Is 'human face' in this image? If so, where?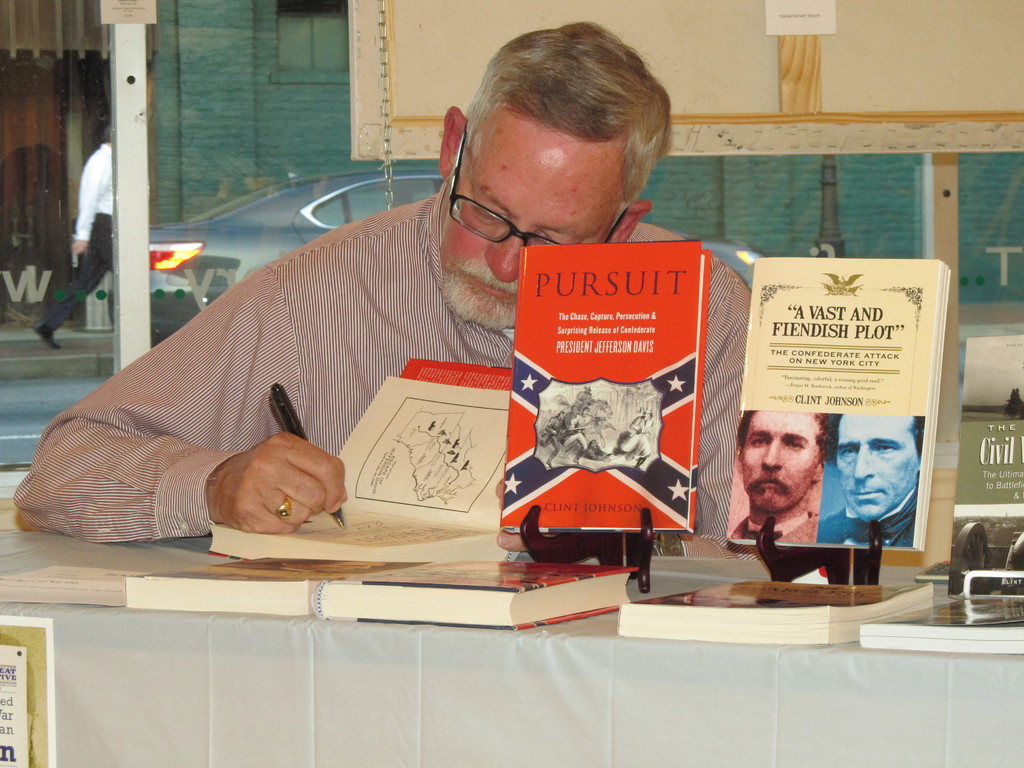
Yes, at rect(836, 409, 920, 519).
